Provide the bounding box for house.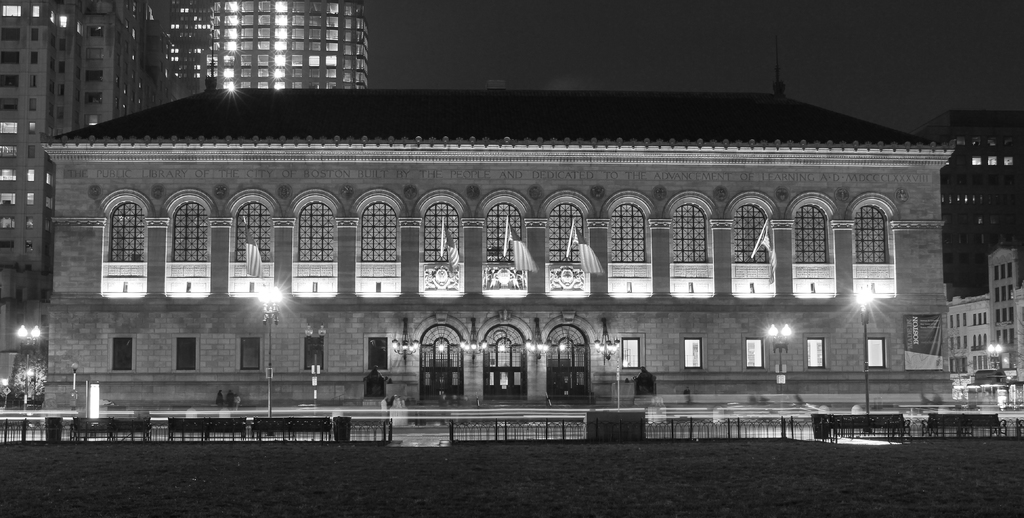
948:289:996:379.
